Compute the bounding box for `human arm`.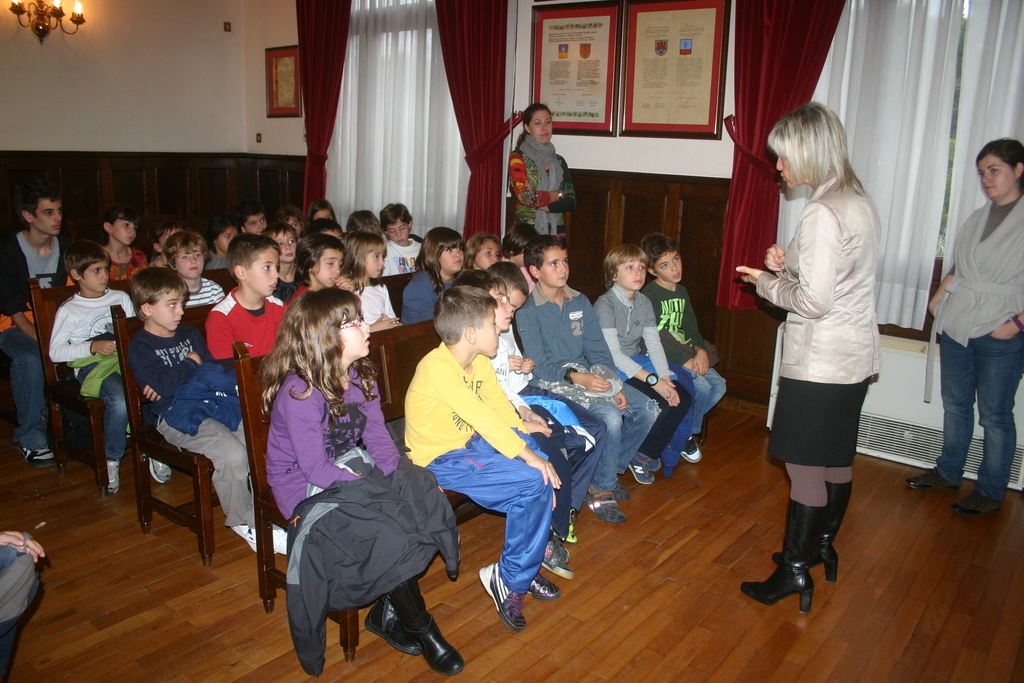
rect(639, 295, 676, 413).
